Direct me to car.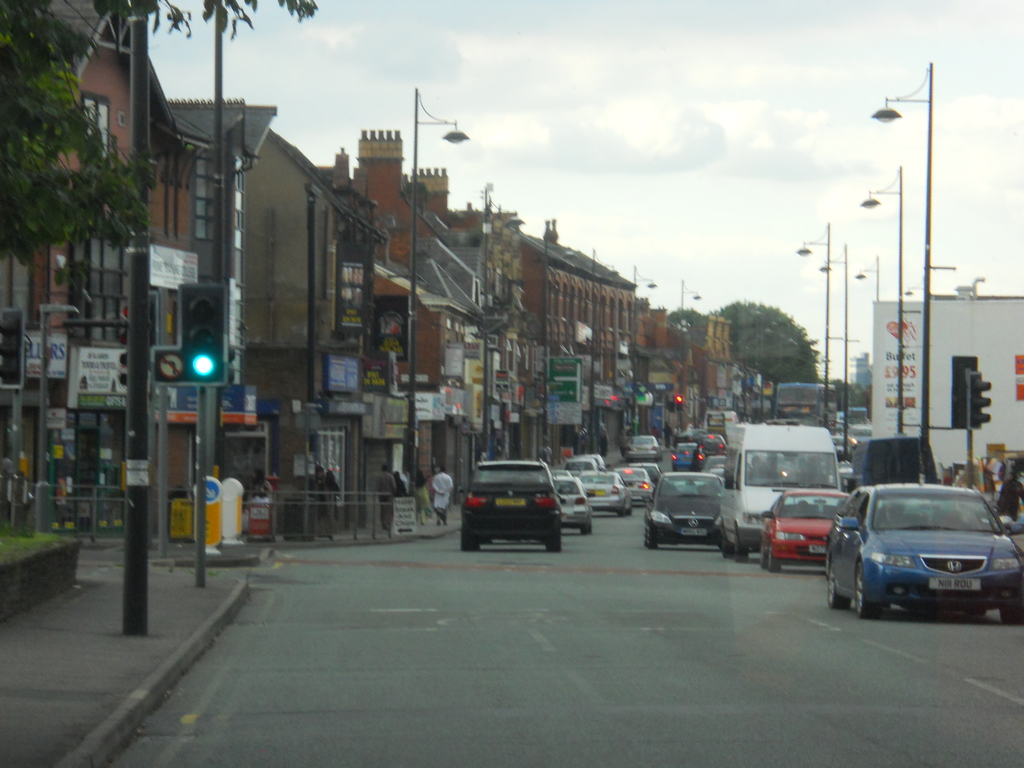
Direction: detection(552, 474, 591, 540).
